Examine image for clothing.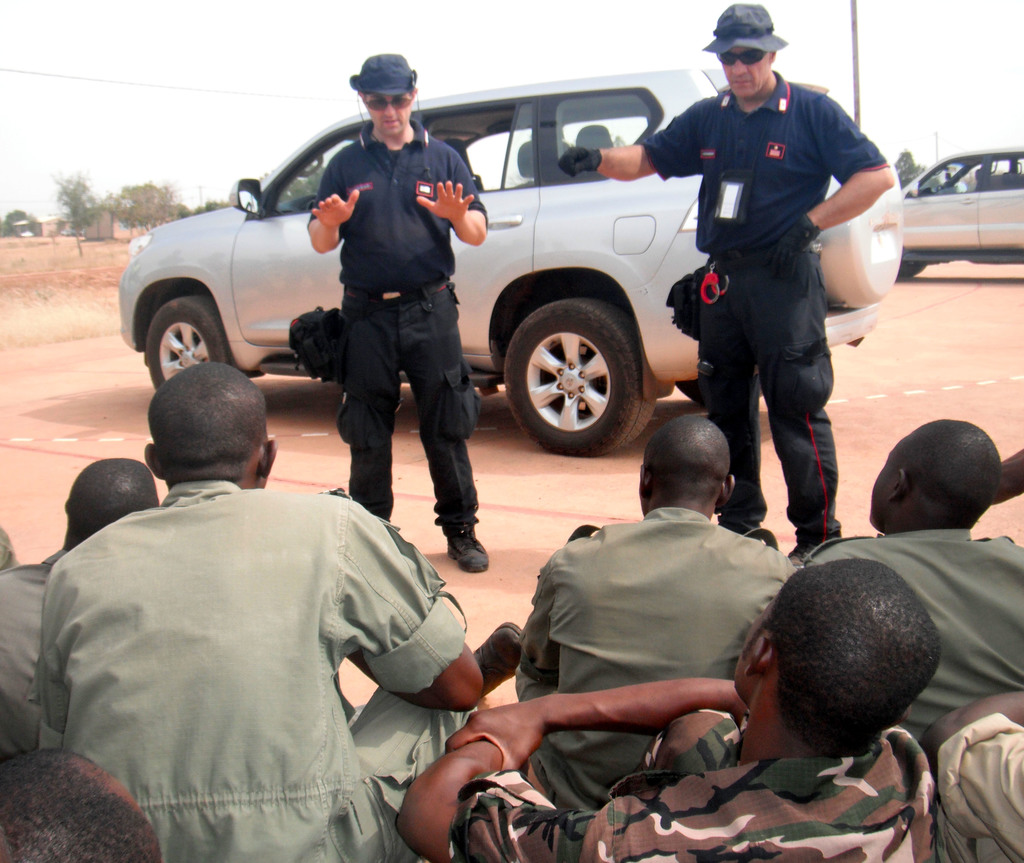
Examination result: locate(798, 520, 1023, 766).
